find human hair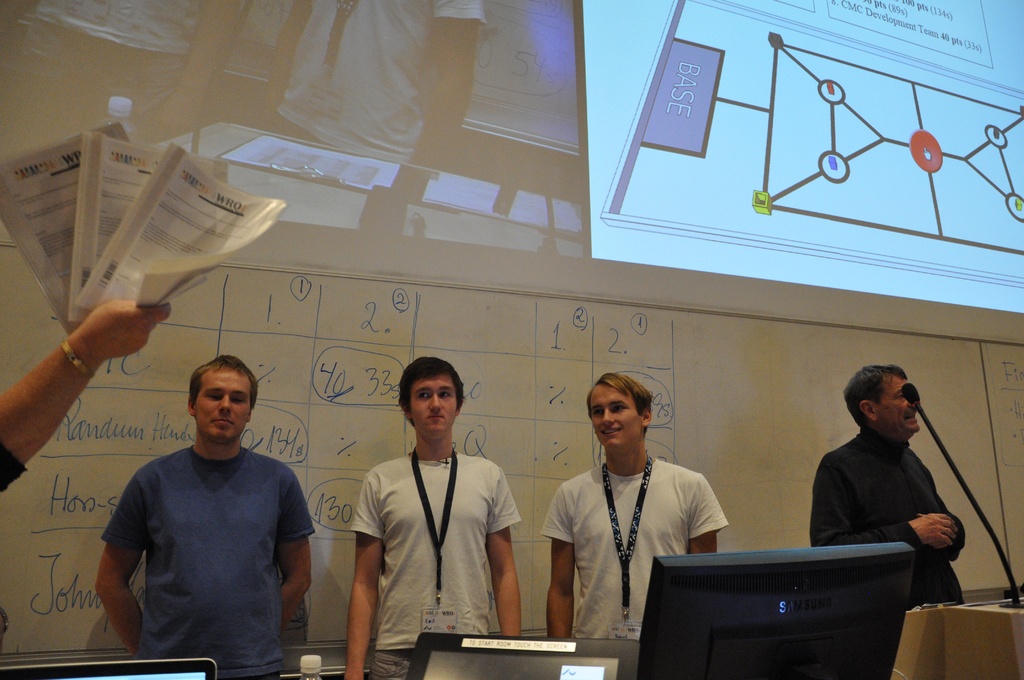
396/349/467/414
